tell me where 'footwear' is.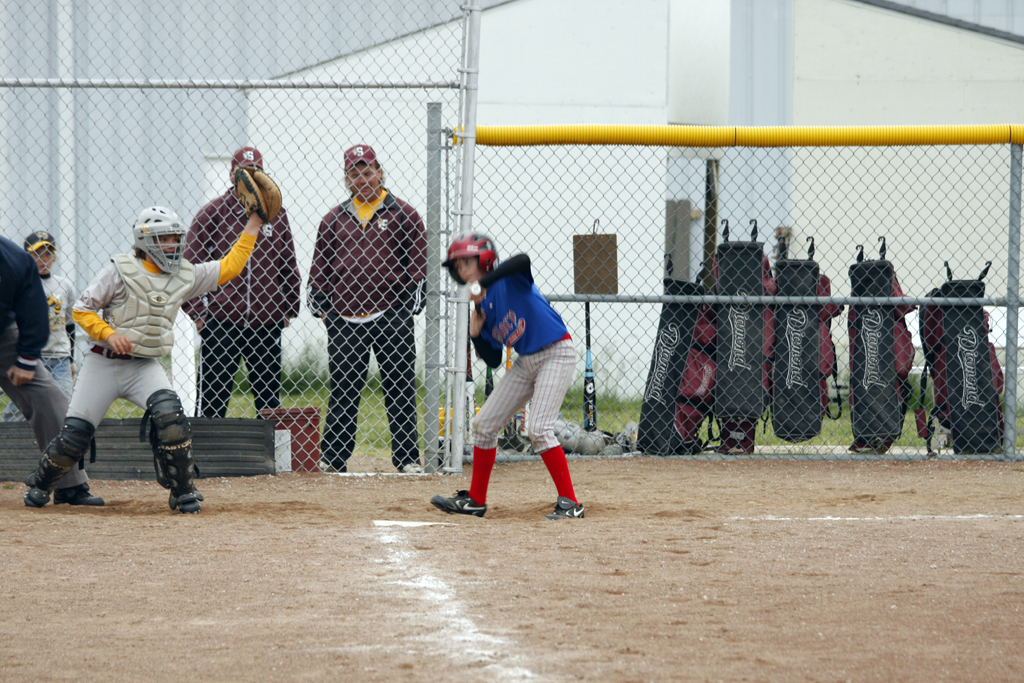
'footwear' is at [58,485,107,510].
